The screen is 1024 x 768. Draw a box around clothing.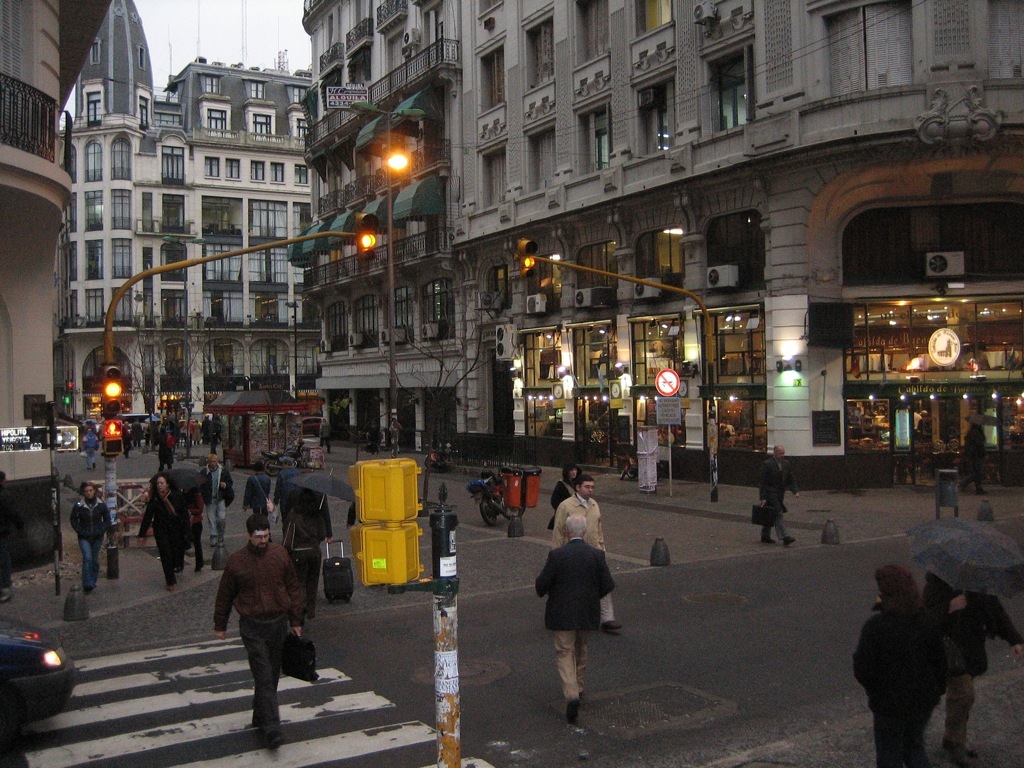
[left=245, top=475, right=275, bottom=513].
